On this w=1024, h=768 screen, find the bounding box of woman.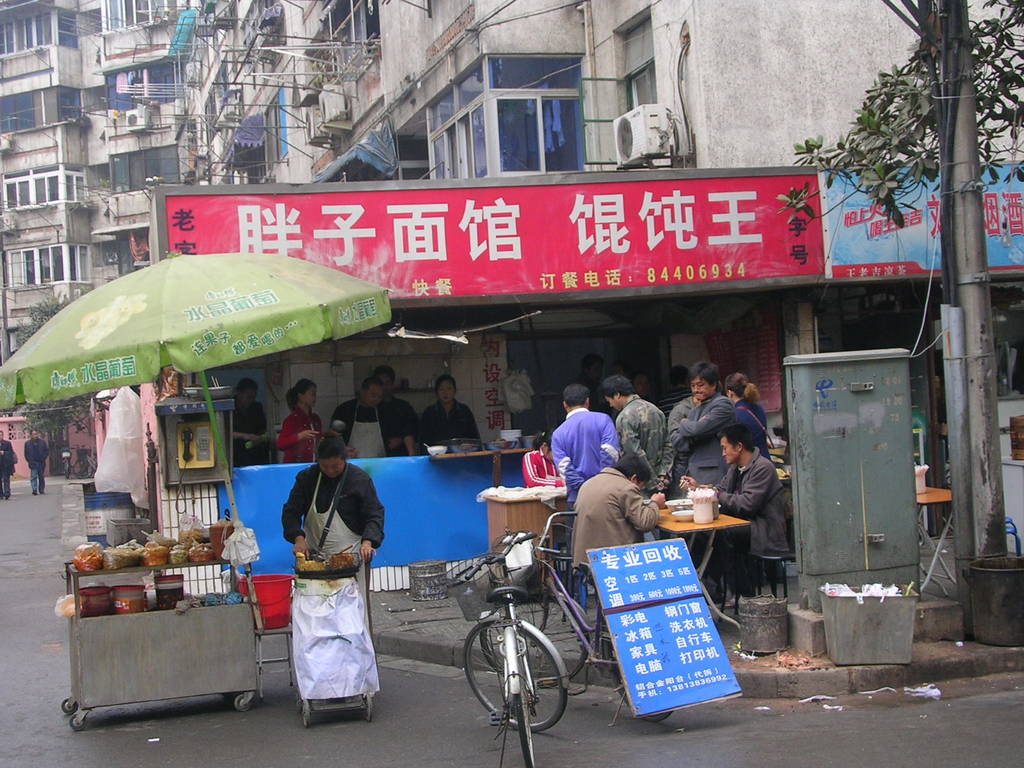
Bounding box: pyautogui.locateOnScreen(419, 373, 482, 462).
